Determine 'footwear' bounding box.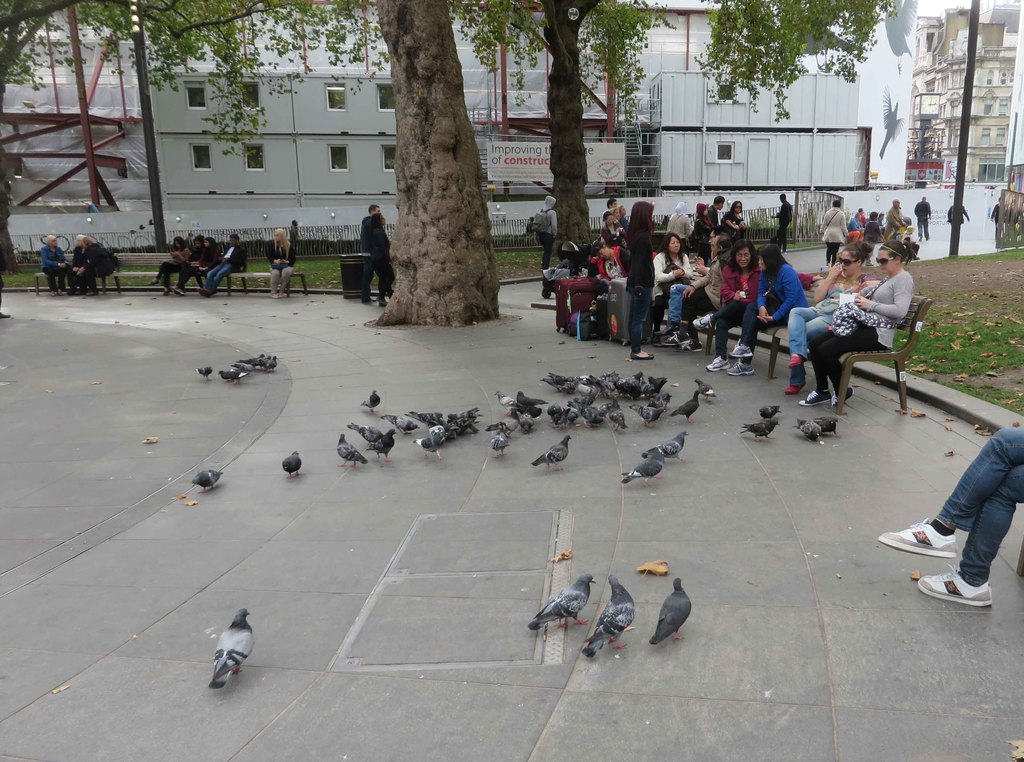
Determined: crop(634, 351, 657, 361).
